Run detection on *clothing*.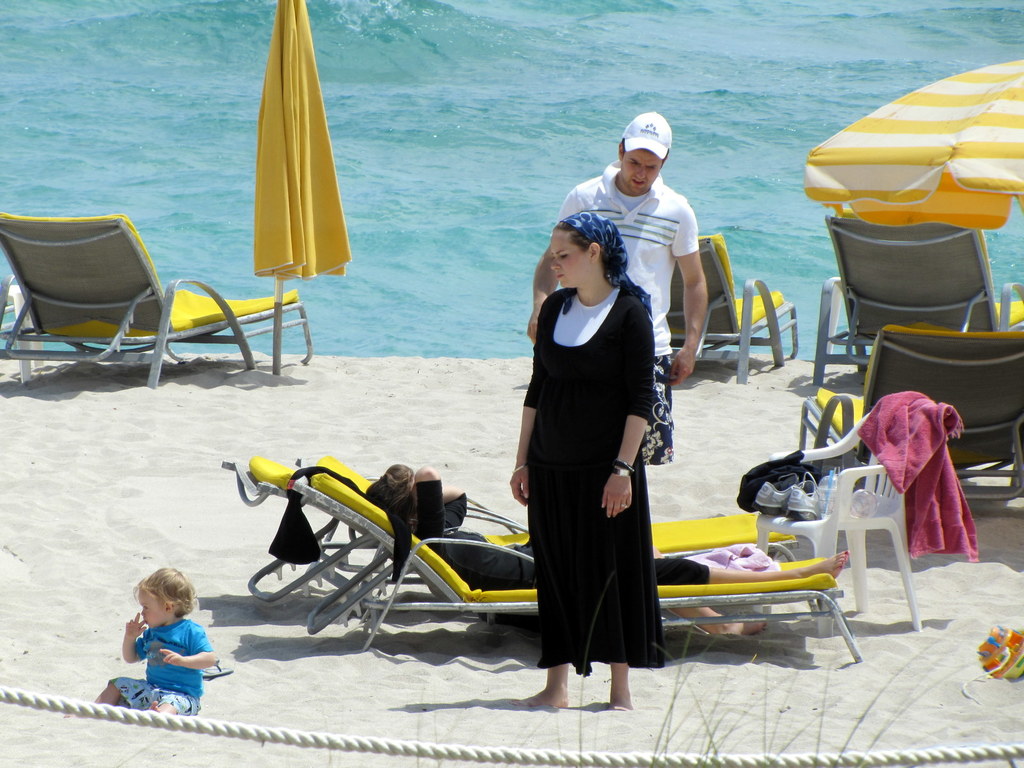
Result: 561 154 703 462.
